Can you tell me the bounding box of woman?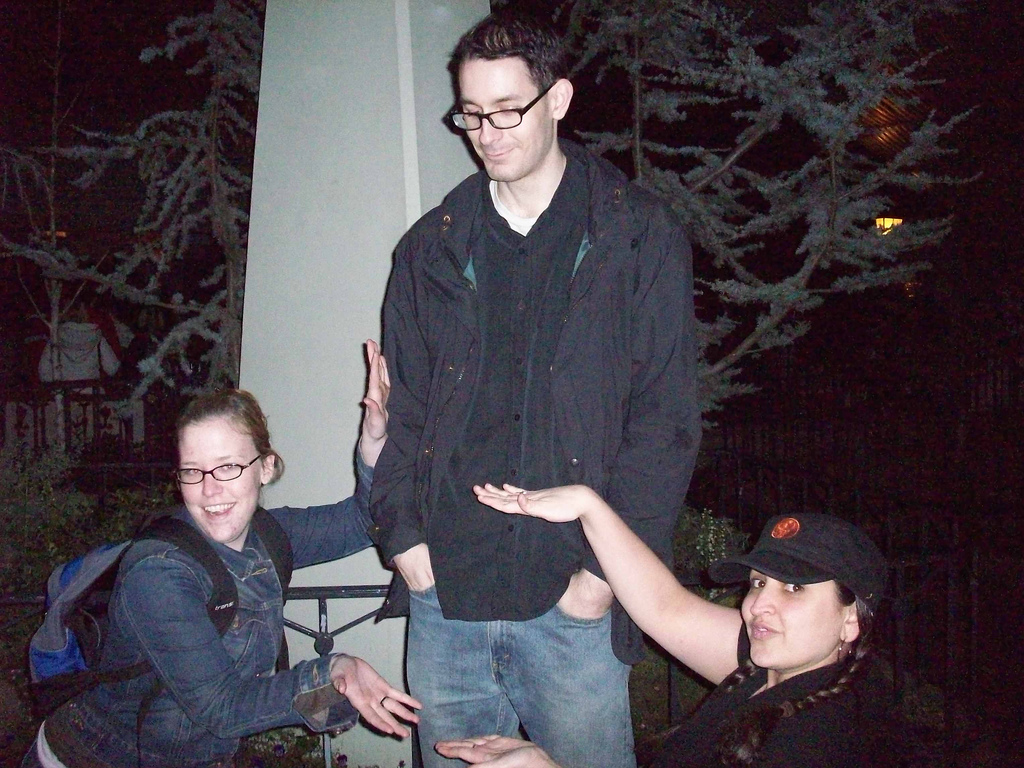
locate(425, 476, 913, 767).
